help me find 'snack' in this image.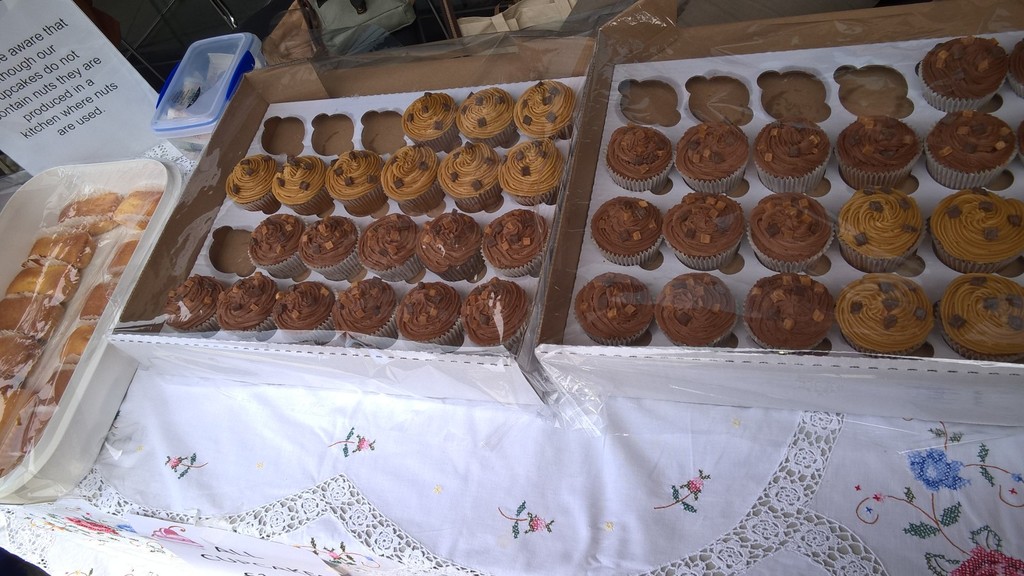
Found it: BBox(760, 189, 838, 255).
